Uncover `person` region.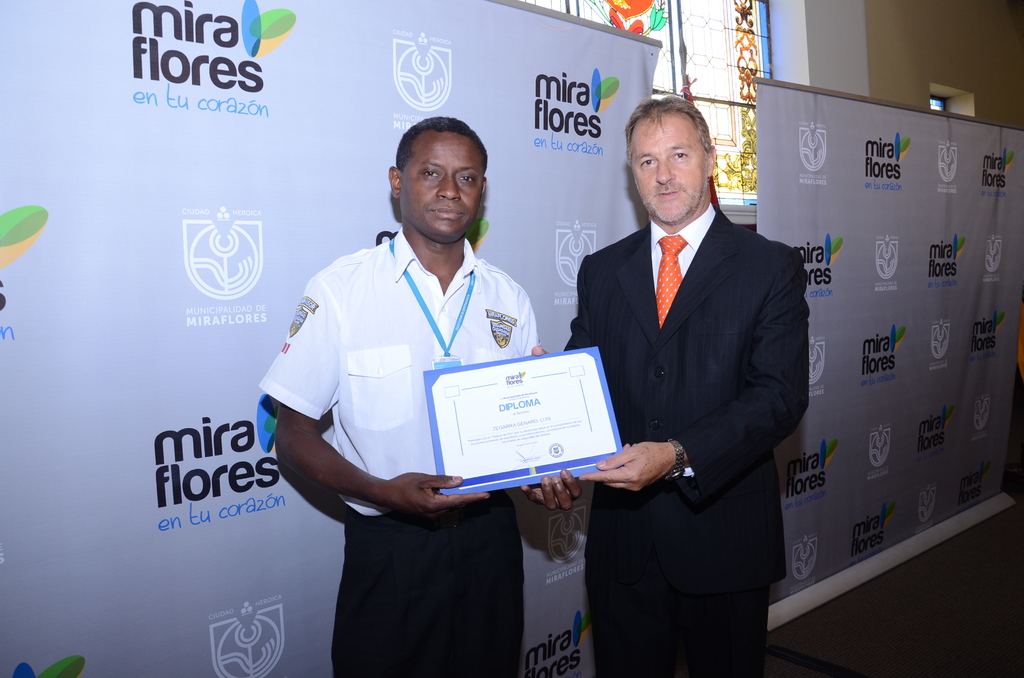
Uncovered: [257,110,581,677].
